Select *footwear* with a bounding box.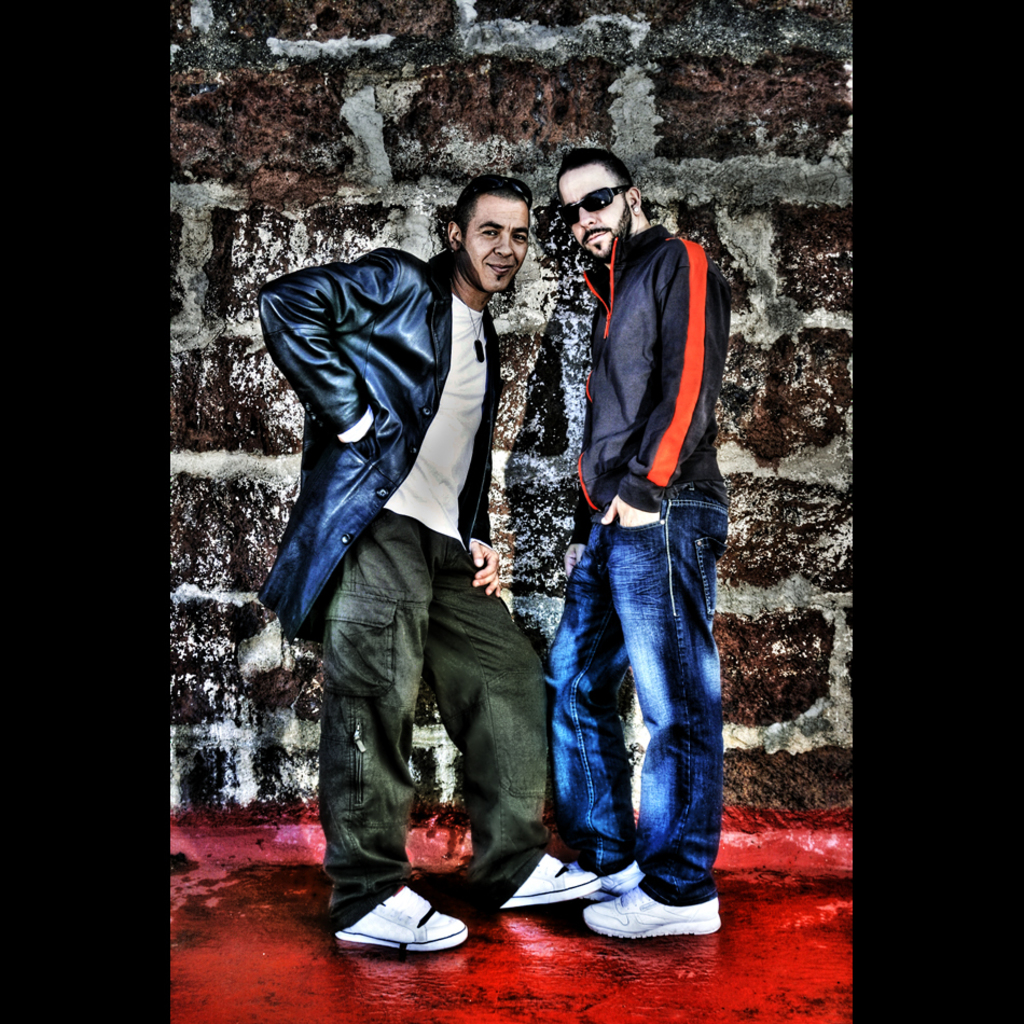
select_region(571, 853, 639, 899).
